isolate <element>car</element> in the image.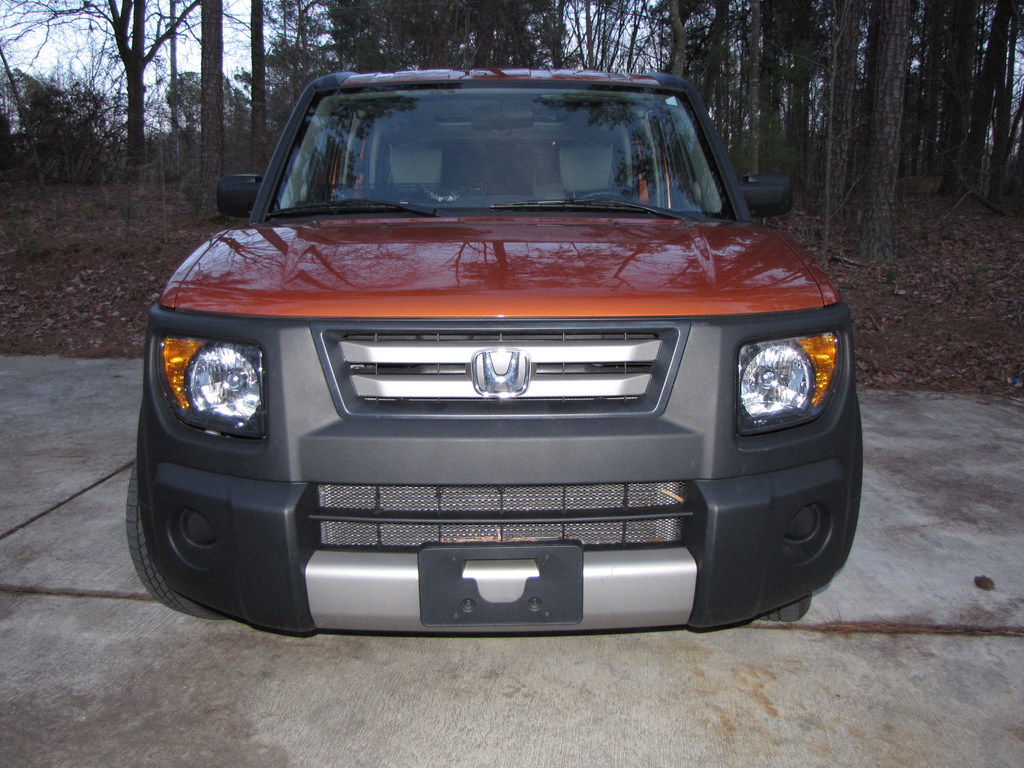
Isolated region: 115 54 861 650.
